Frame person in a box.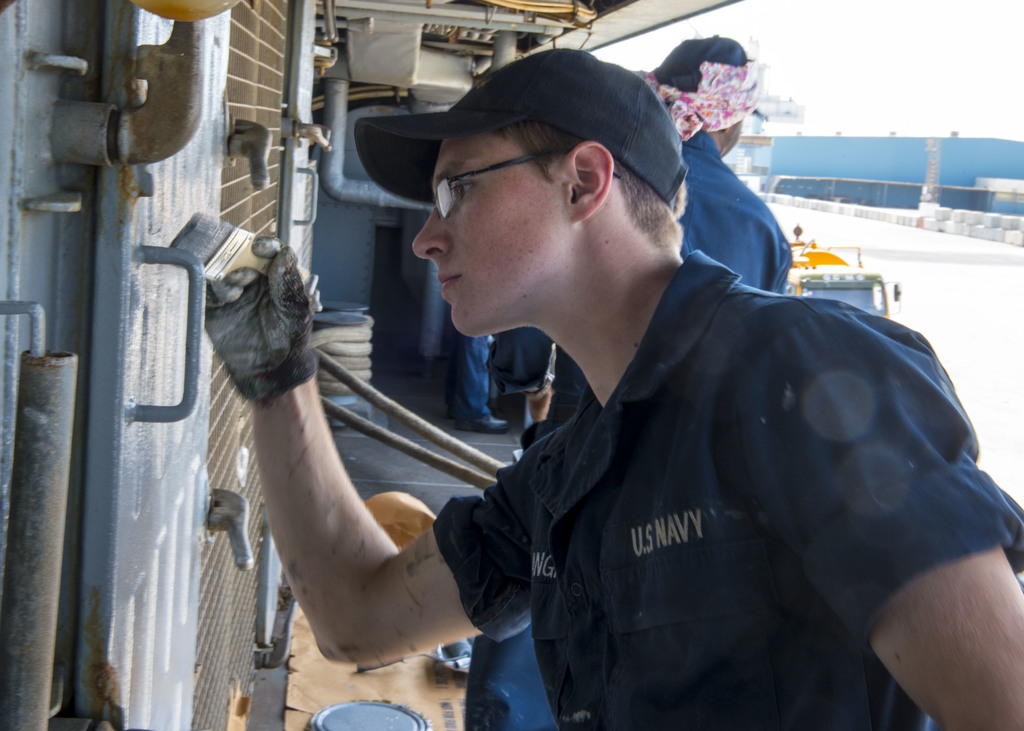
[x1=447, y1=331, x2=510, y2=433].
